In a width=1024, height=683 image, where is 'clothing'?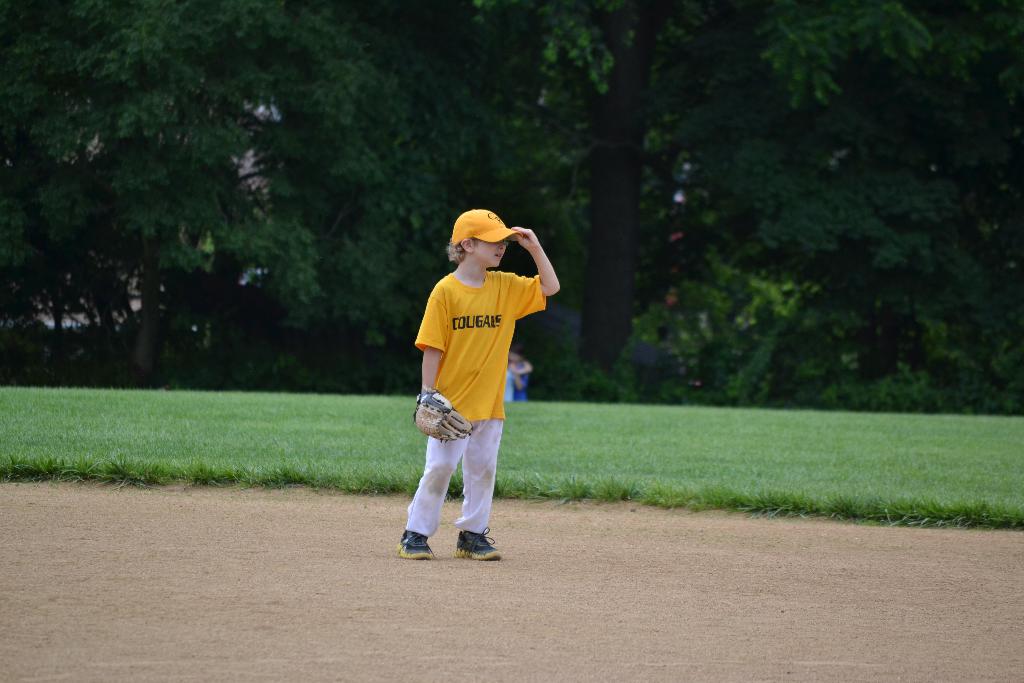
locate(406, 245, 541, 513).
